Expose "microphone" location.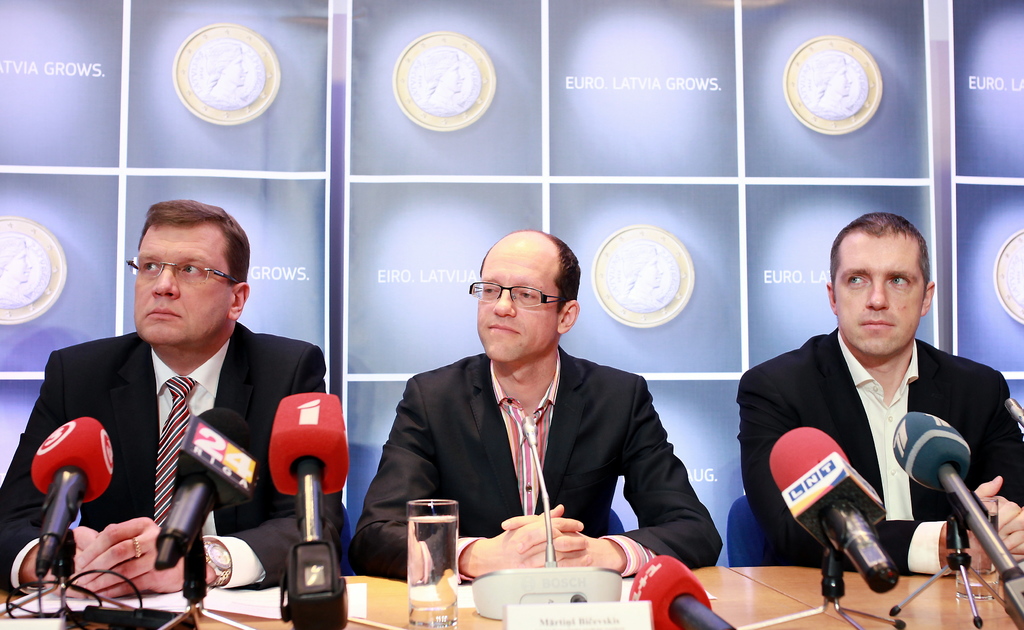
Exposed at [627,551,745,629].
